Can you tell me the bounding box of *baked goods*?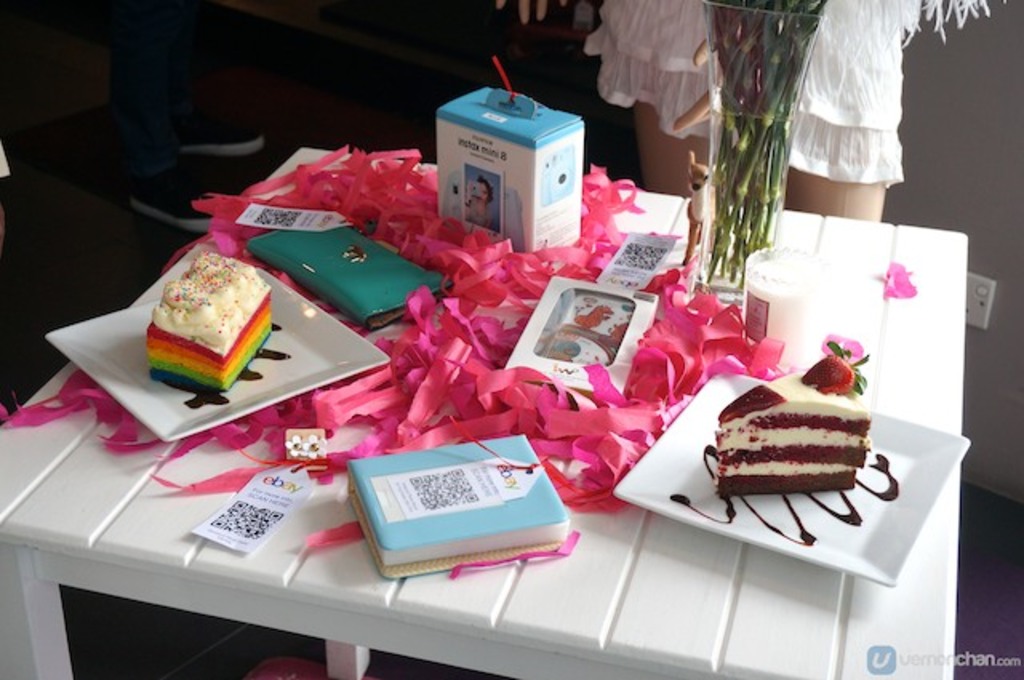
locate(146, 248, 274, 394).
